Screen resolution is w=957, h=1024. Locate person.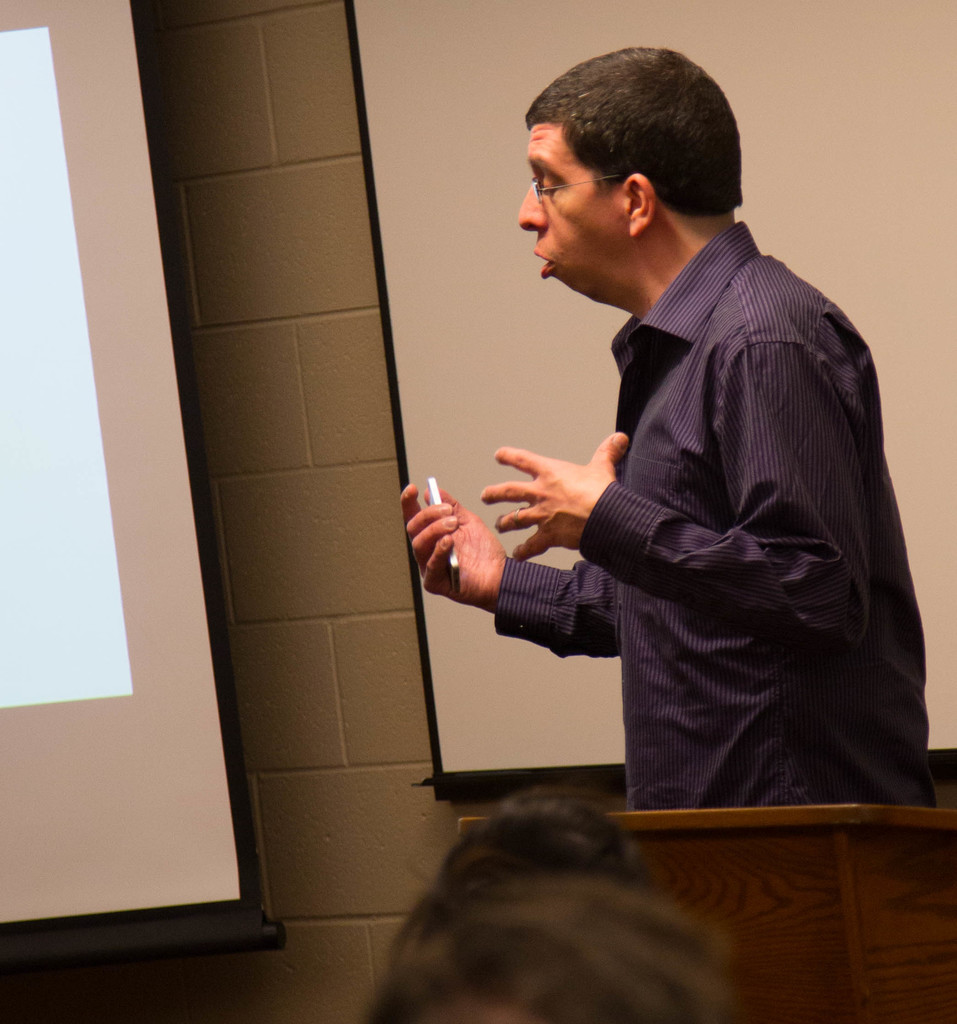
region(356, 794, 734, 1023).
